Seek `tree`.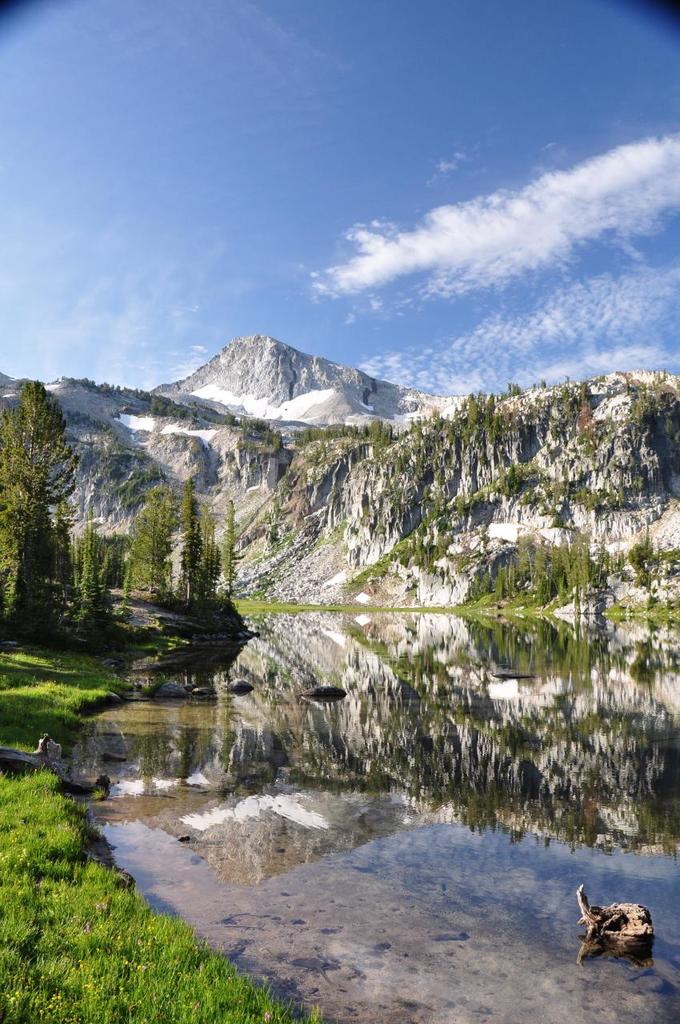
box=[179, 494, 207, 598].
